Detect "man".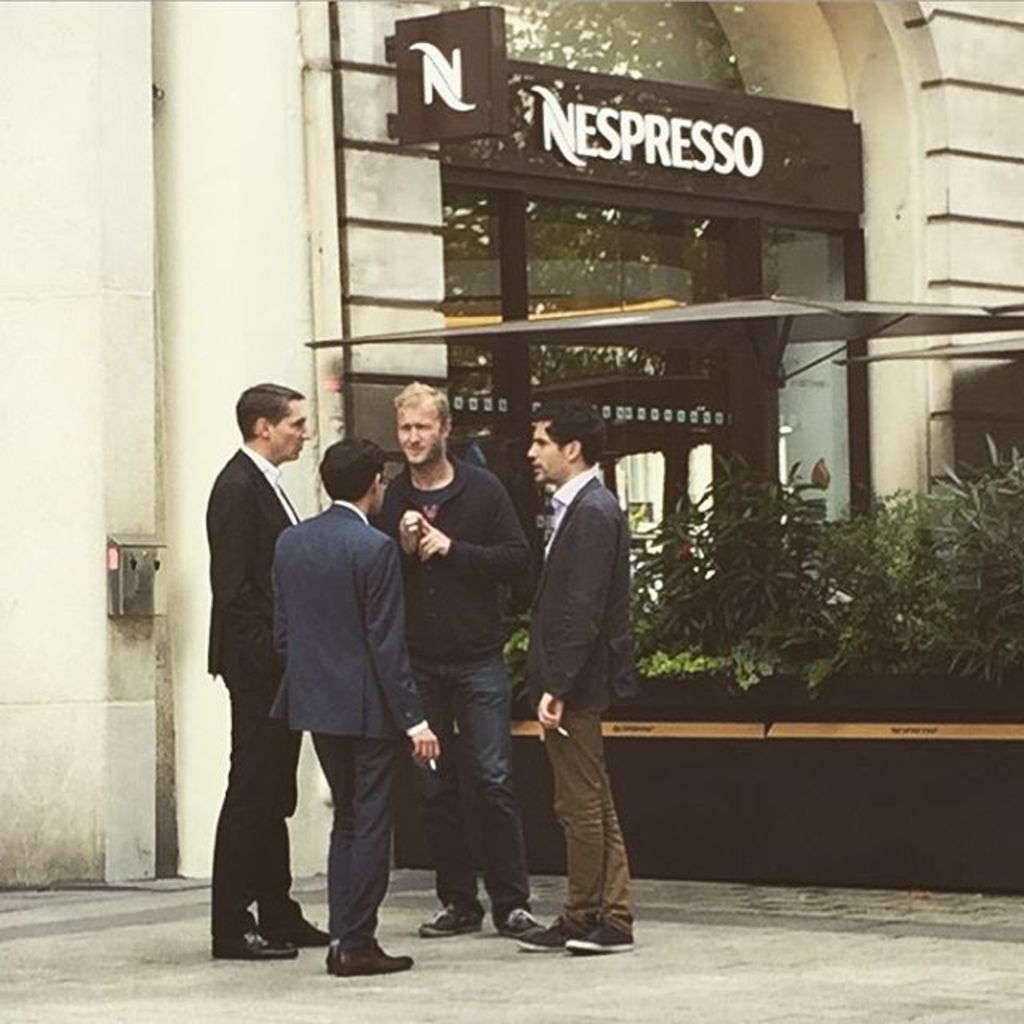
Detected at <region>515, 389, 648, 957</region>.
